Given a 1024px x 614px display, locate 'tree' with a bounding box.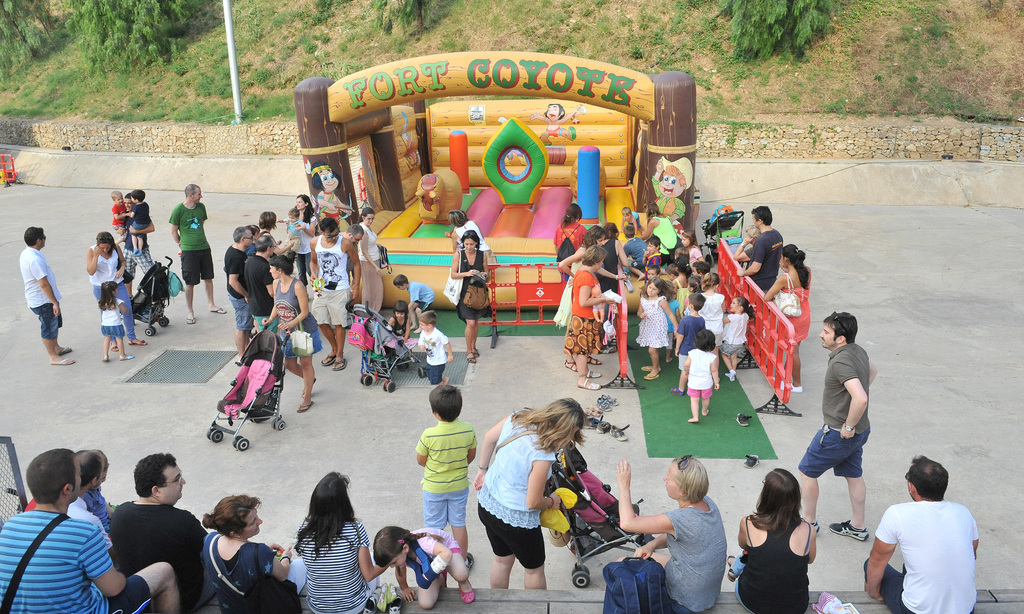
Located: [60,0,193,77].
